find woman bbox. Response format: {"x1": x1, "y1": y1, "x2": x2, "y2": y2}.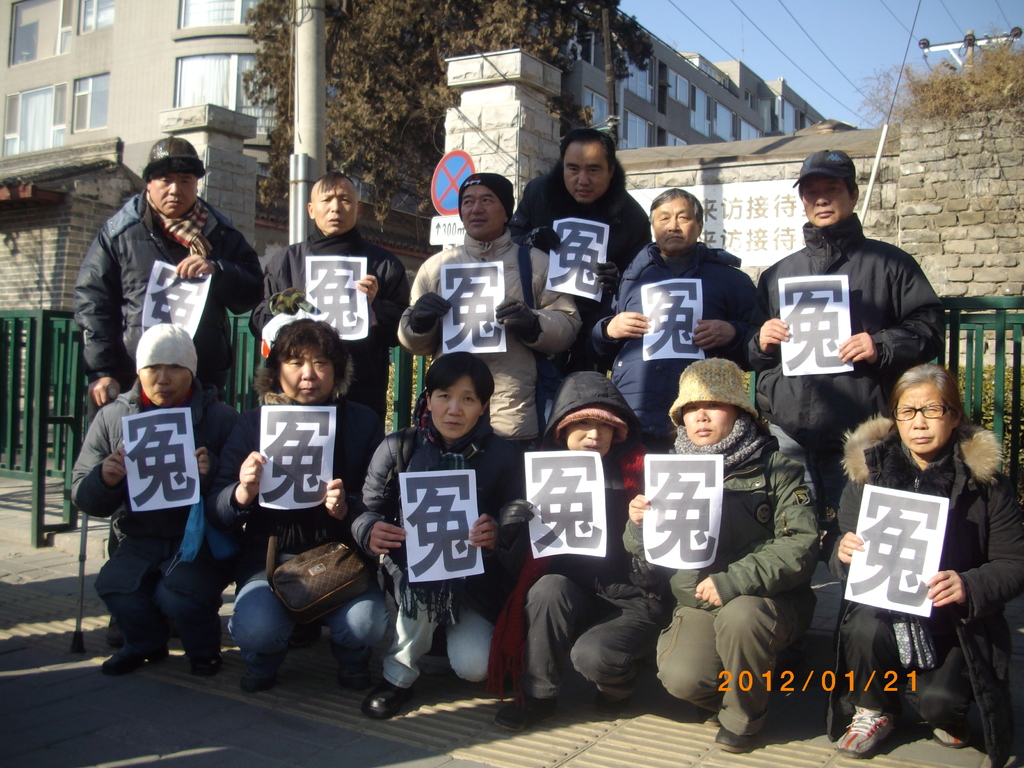
{"x1": 491, "y1": 372, "x2": 678, "y2": 732}.
